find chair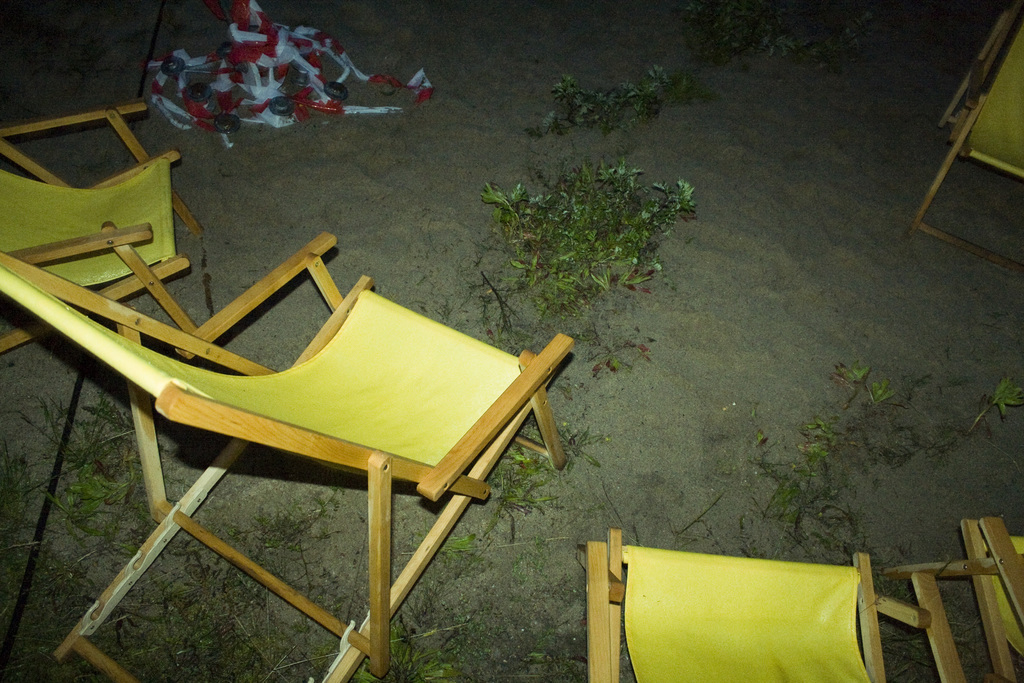
x1=574, y1=544, x2=937, y2=682
